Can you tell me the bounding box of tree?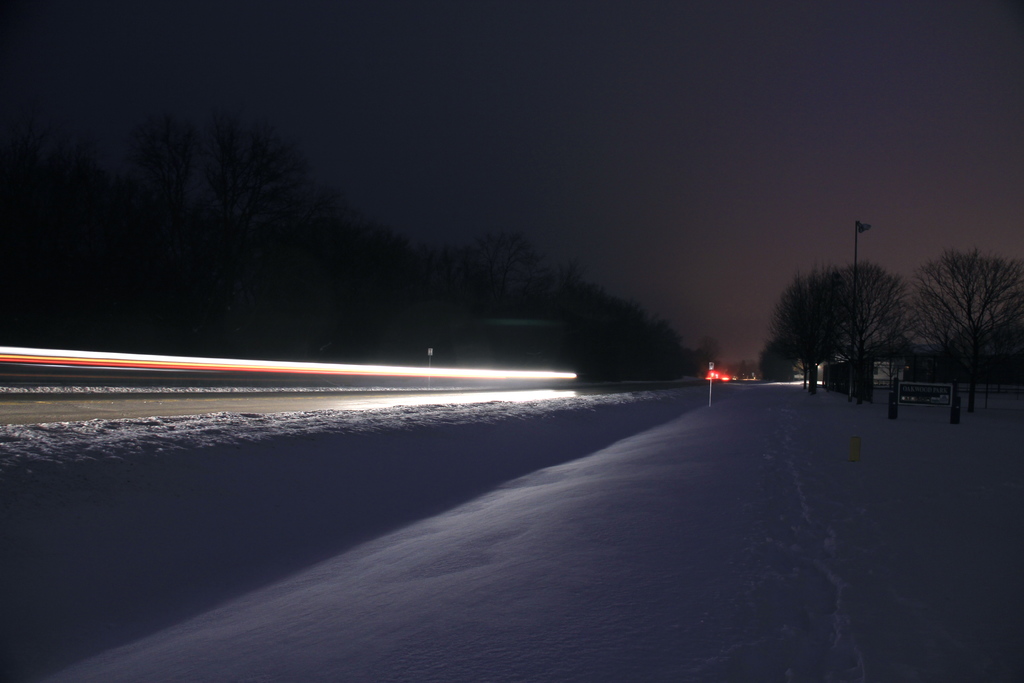
<region>769, 260, 858, 386</region>.
